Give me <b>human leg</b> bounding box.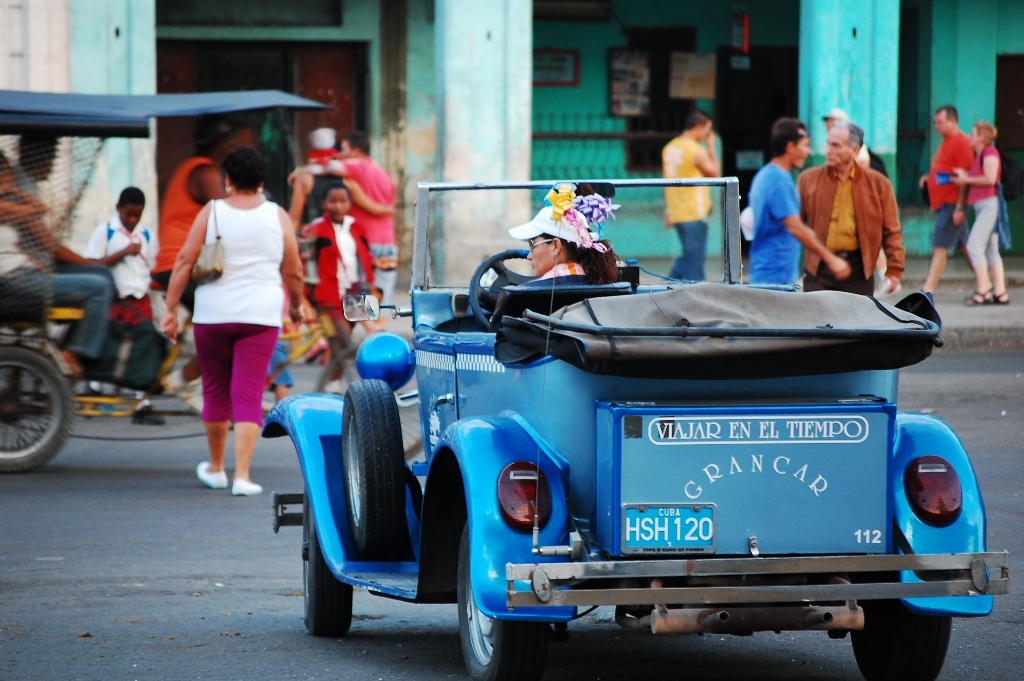
[193,314,236,491].
